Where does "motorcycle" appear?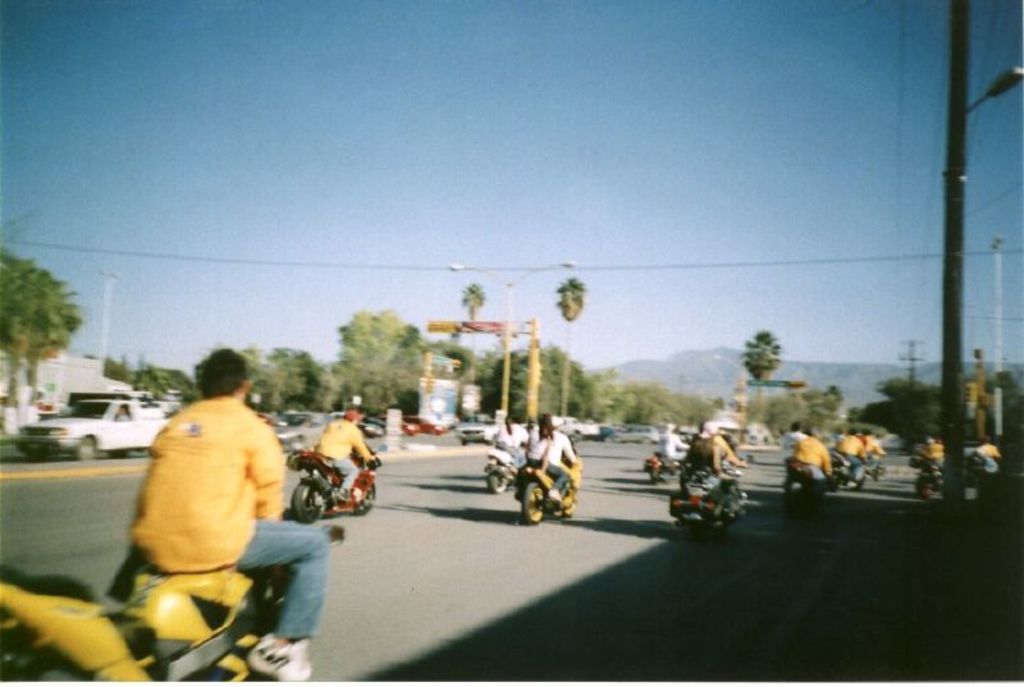
Appears at 481,441,517,498.
